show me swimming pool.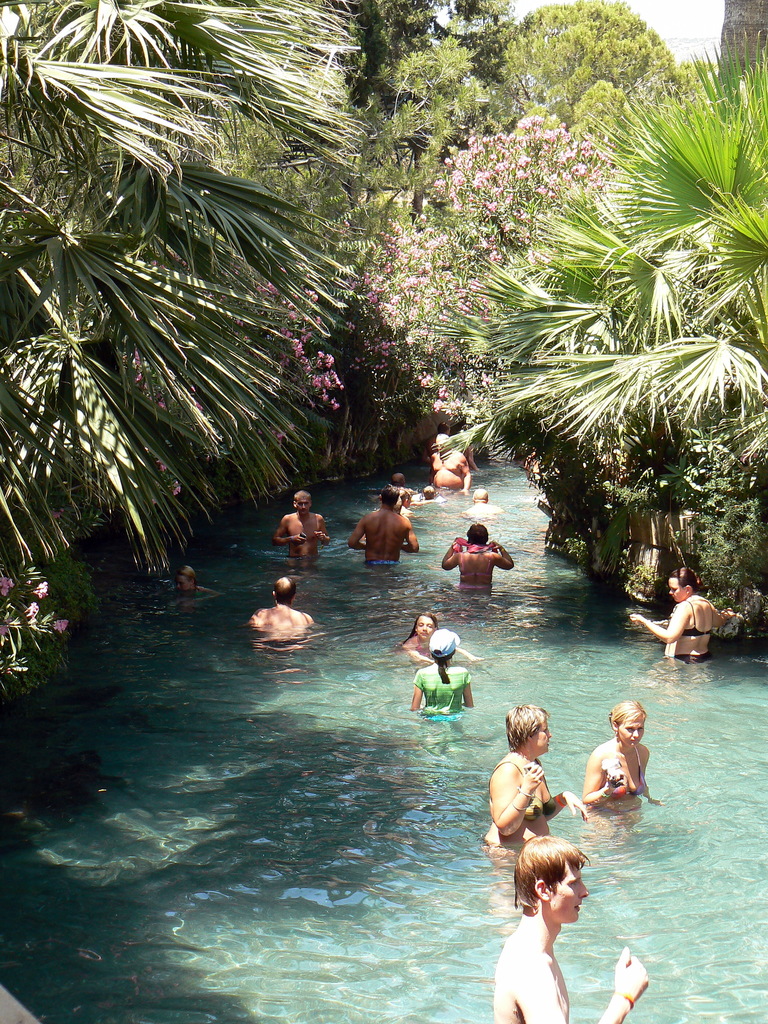
swimming pool is here: bbox=[0, 448, 767, 1023].
